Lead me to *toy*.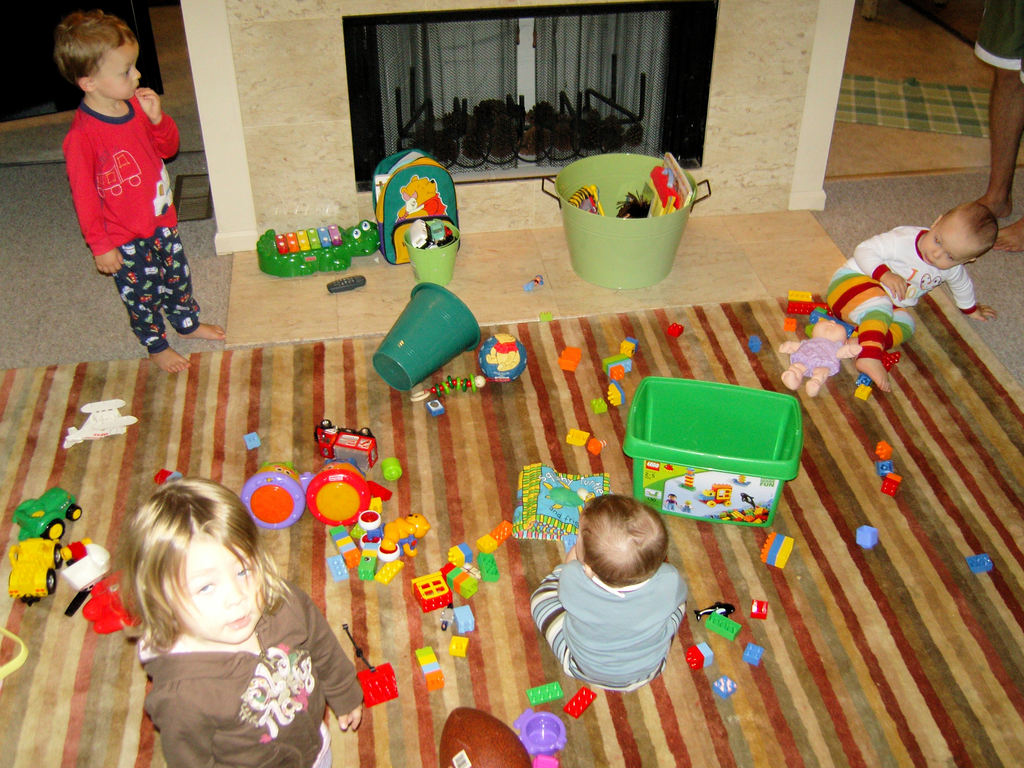
Lead to [left=564, top=687, right=597, bottom=713].
